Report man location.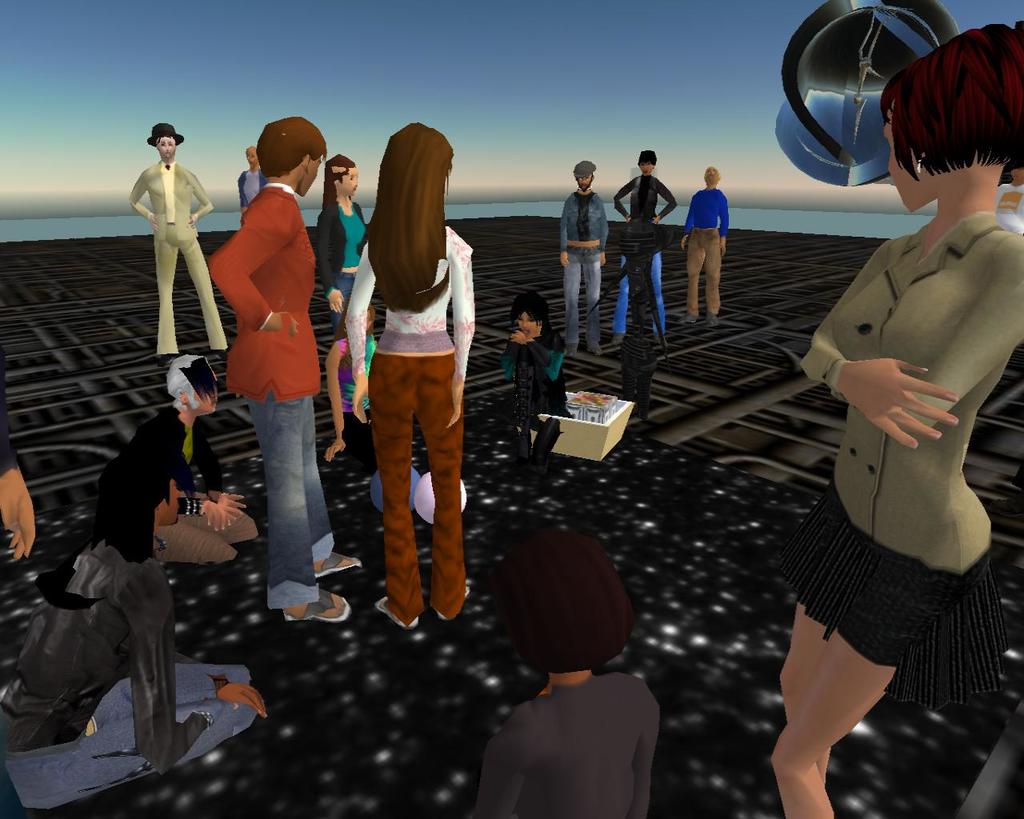
Report: 187 132 339 625.
